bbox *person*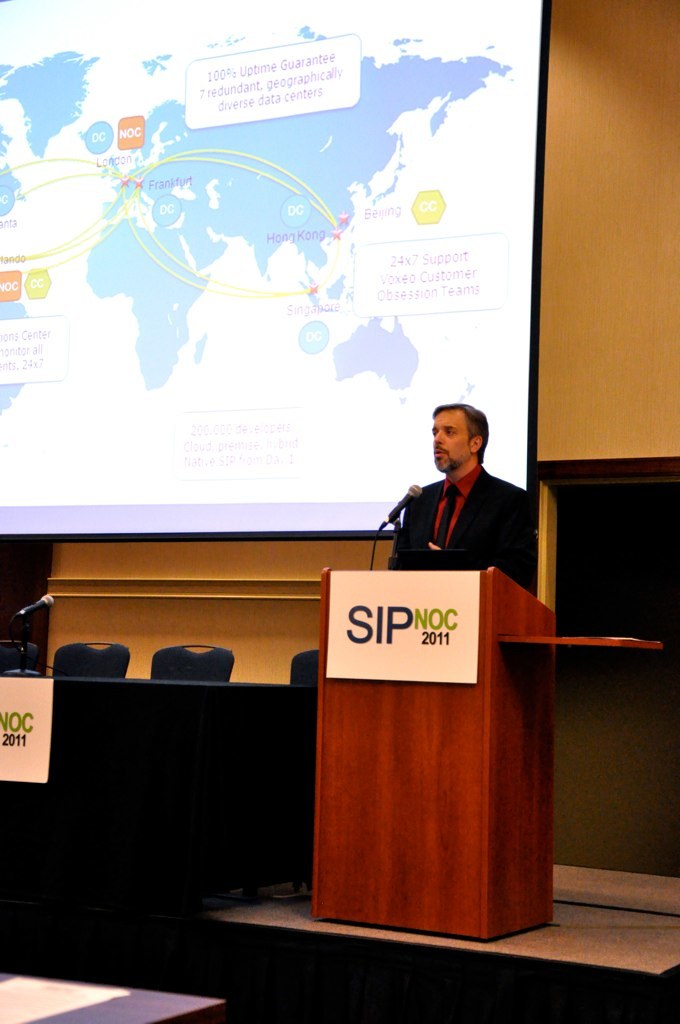
[382, 394, 526, 587]
